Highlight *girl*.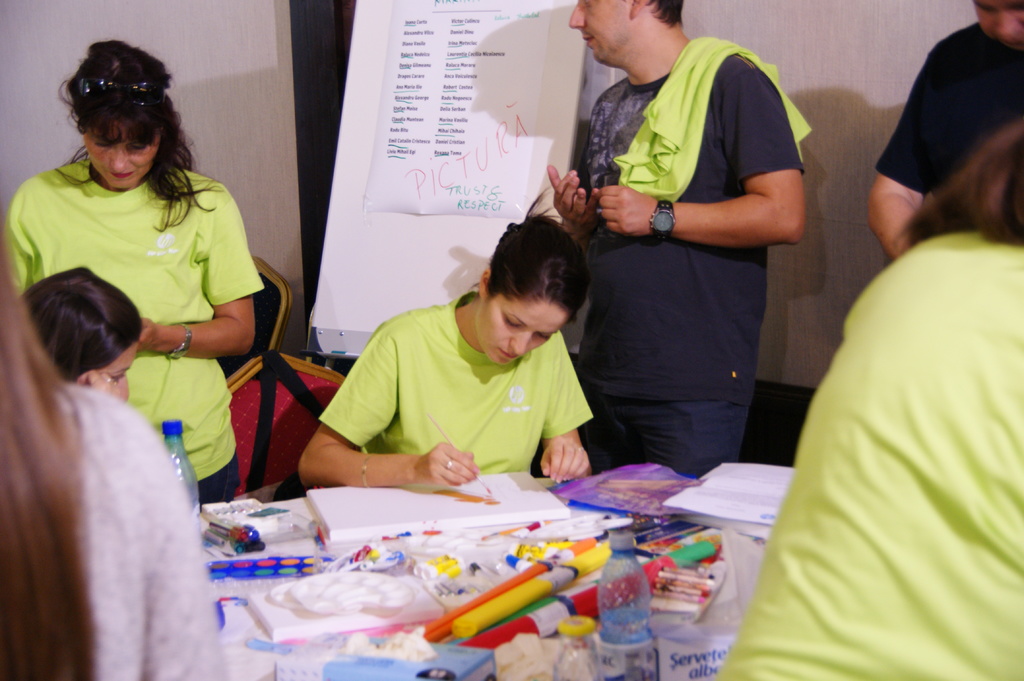
Highlighted region: 300, 209, 591, 488.
